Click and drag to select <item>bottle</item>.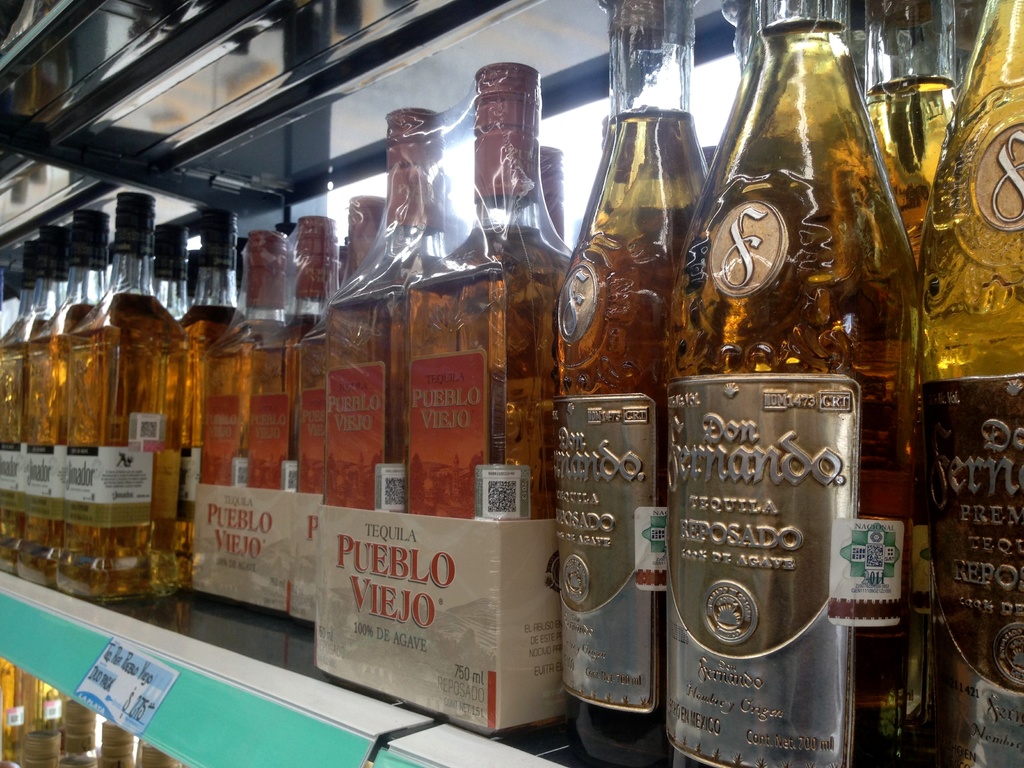
Selection: locate(19, 673, 68, 767).
